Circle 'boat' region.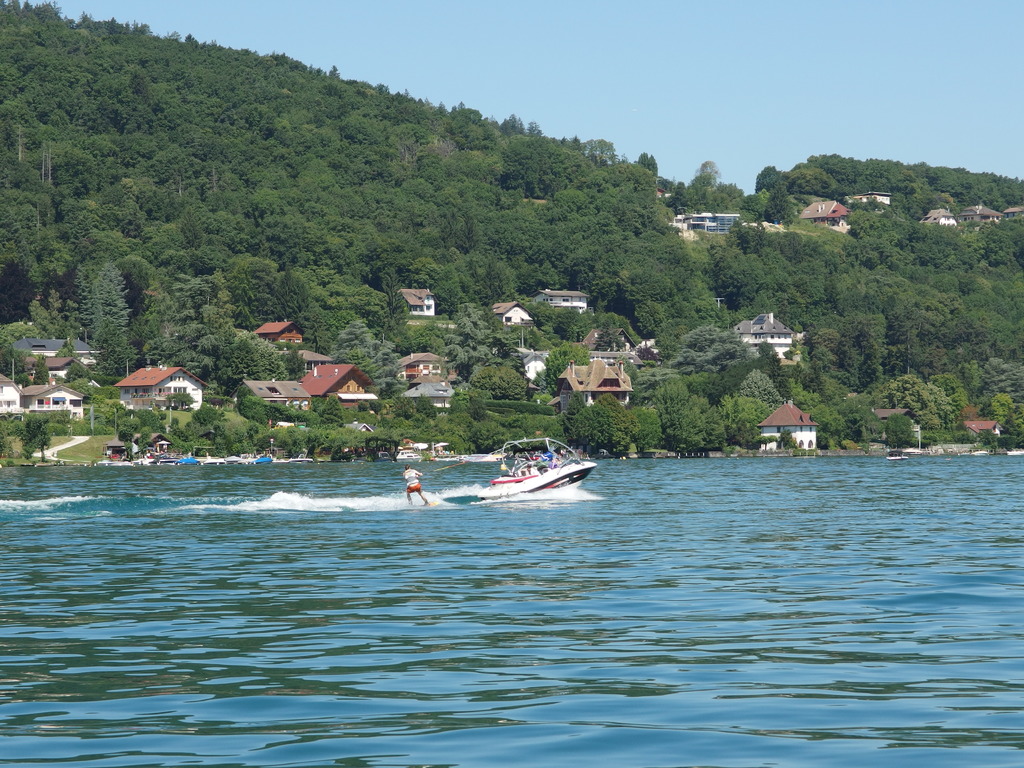
Region: 877, 442, 911, 463.
